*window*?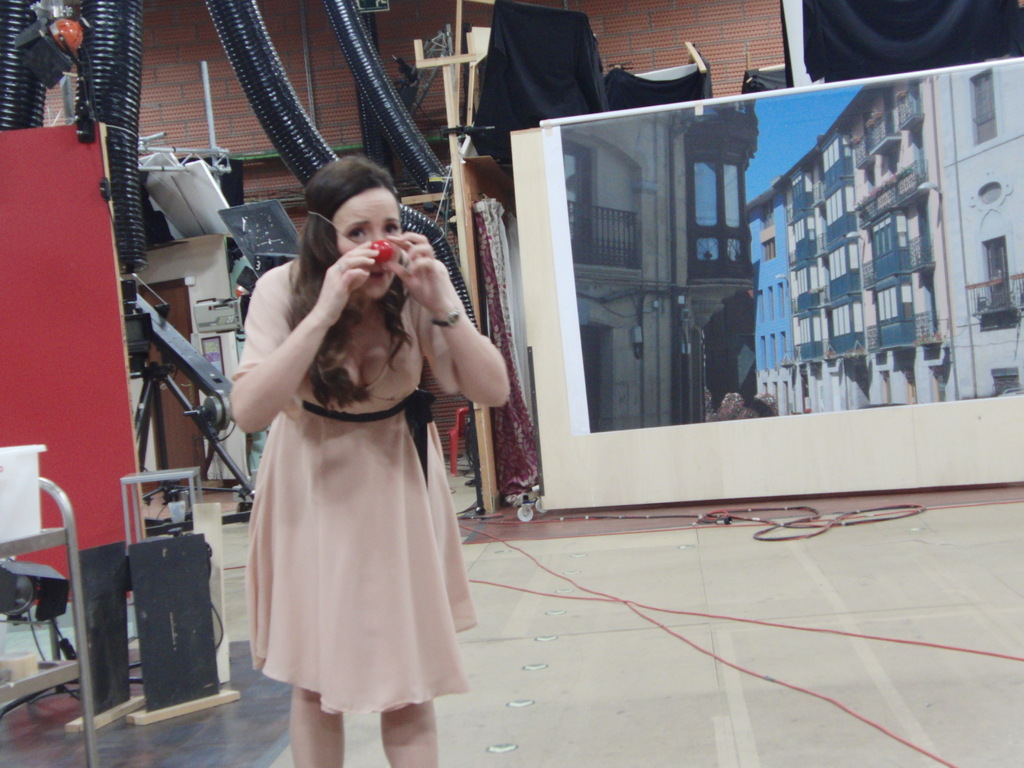
rect(829, 167, 843, 239)
